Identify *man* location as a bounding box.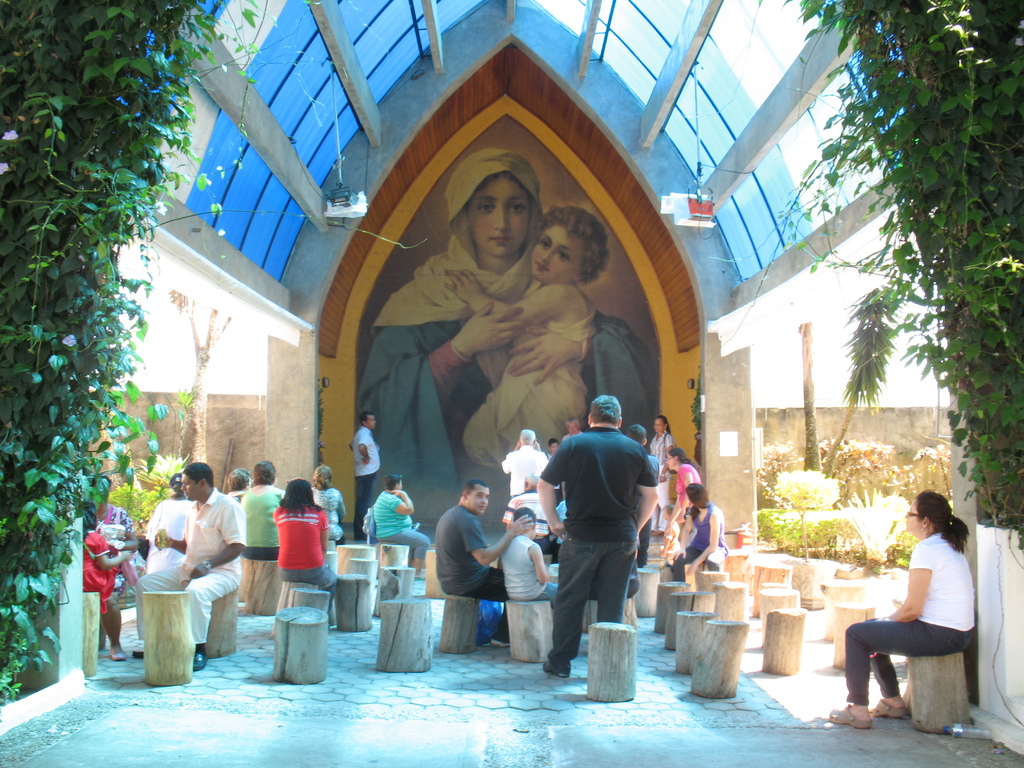
rect(532, 395, 671, 694).
